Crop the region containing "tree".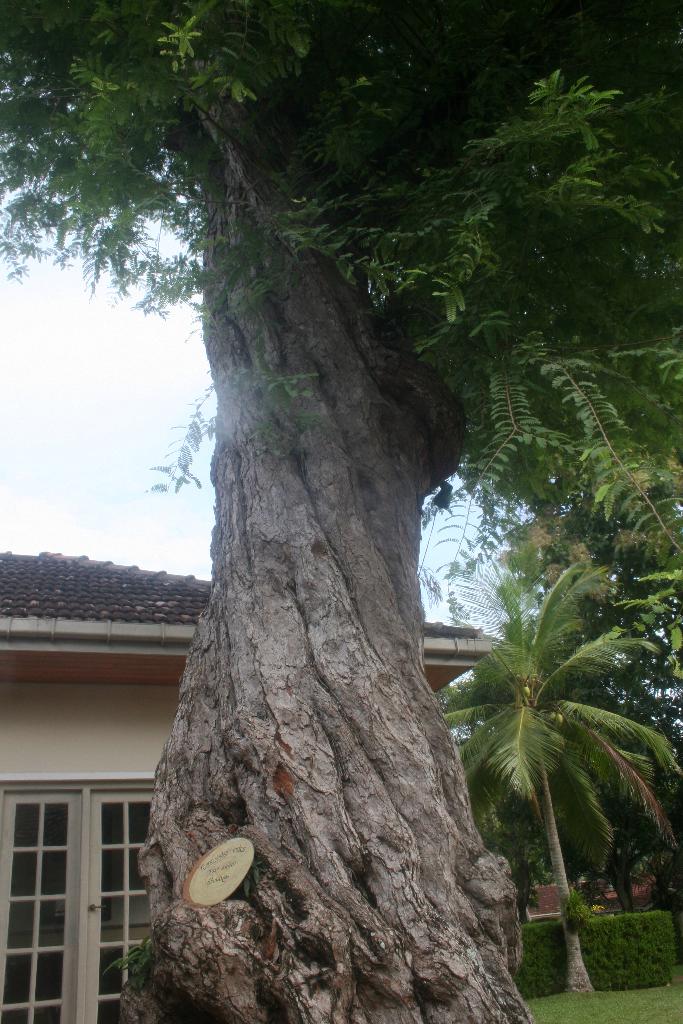
Crop region: rect(0, 6, 680, 1023).
